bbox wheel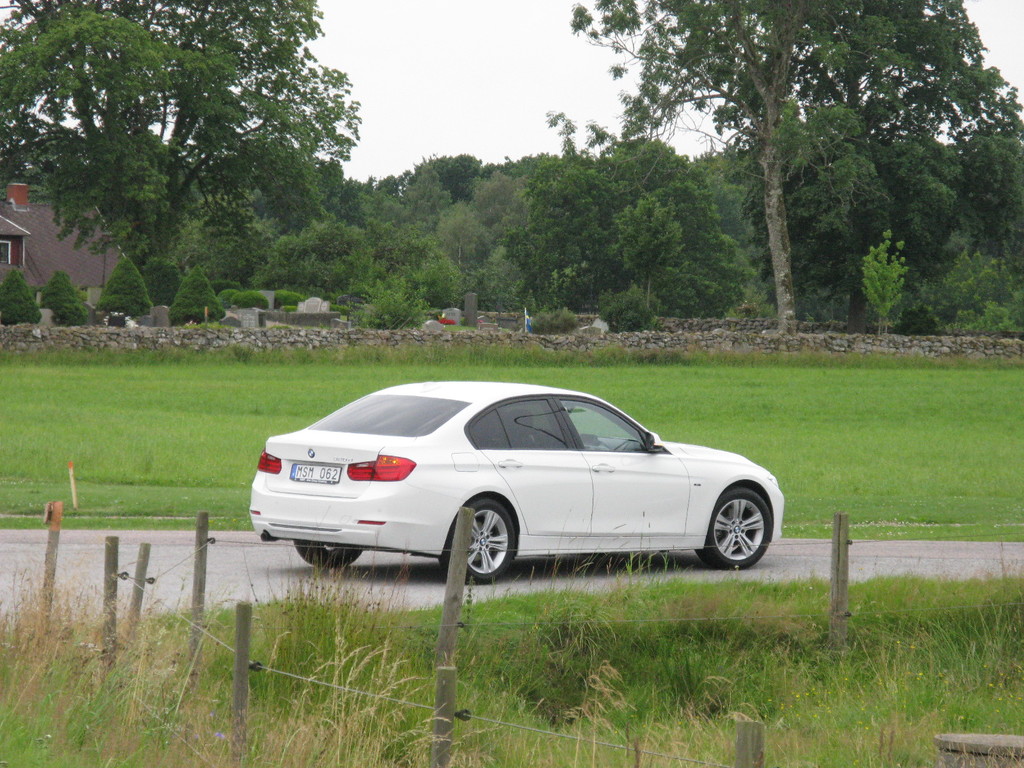
[x1=444, y1=498, x2=515, y2=584]
